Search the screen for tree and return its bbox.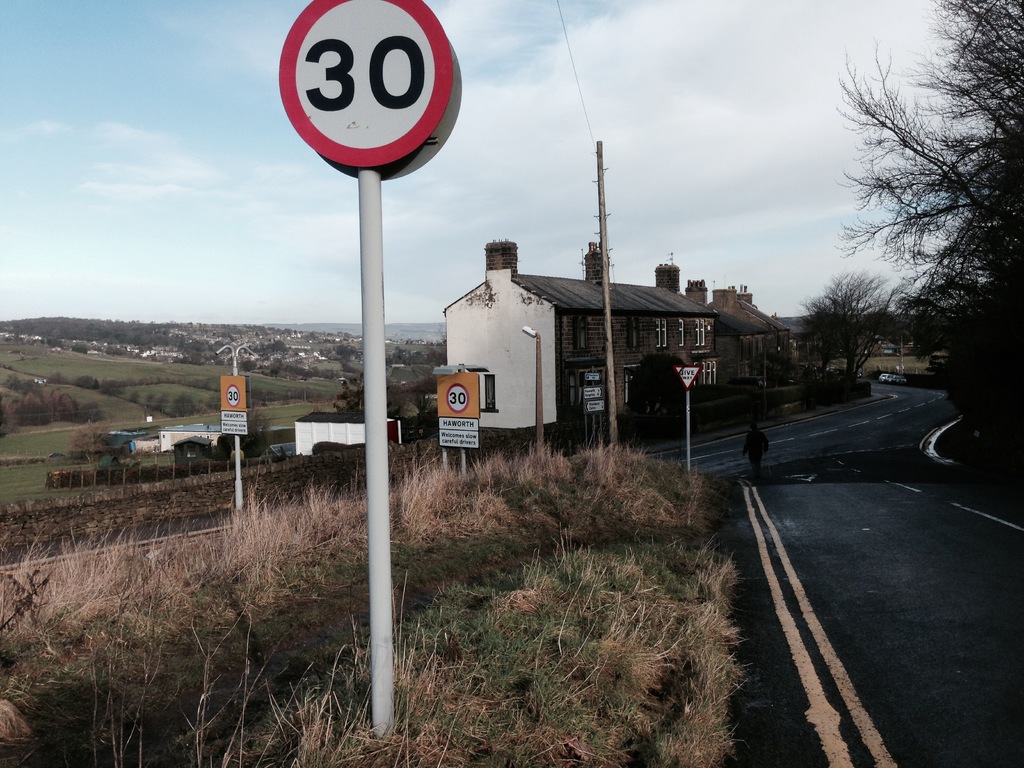
Found: left=829, top=0, right=1023, bottom=415.
